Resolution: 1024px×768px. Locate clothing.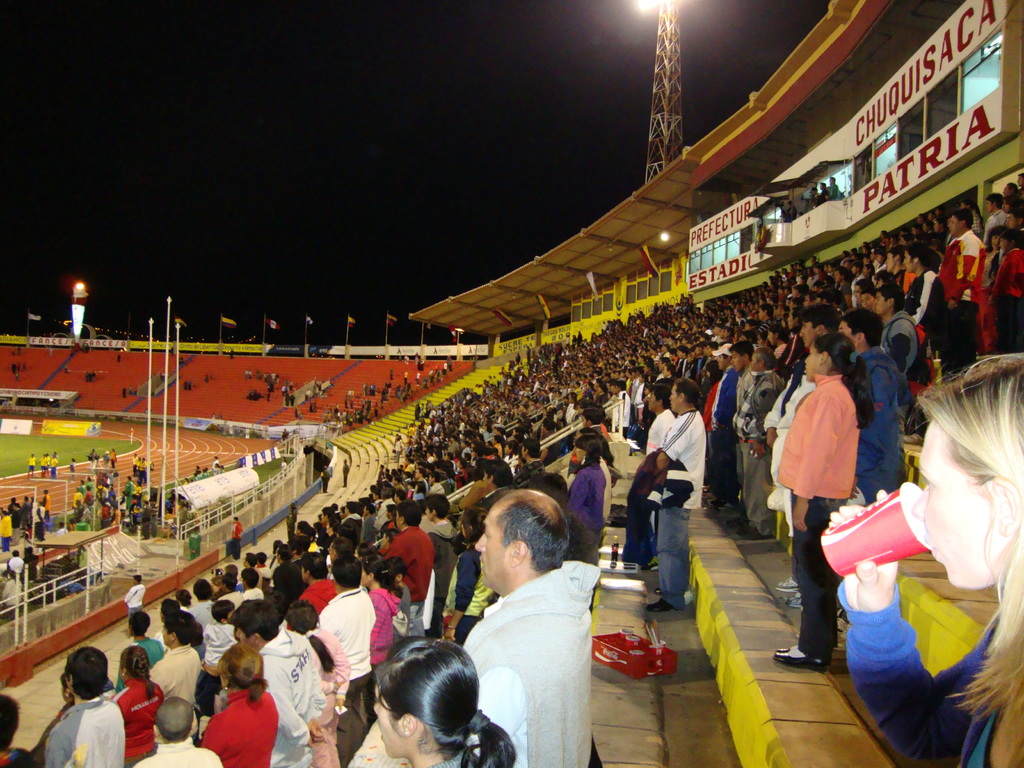
detection(389, 525, 435, 621).
